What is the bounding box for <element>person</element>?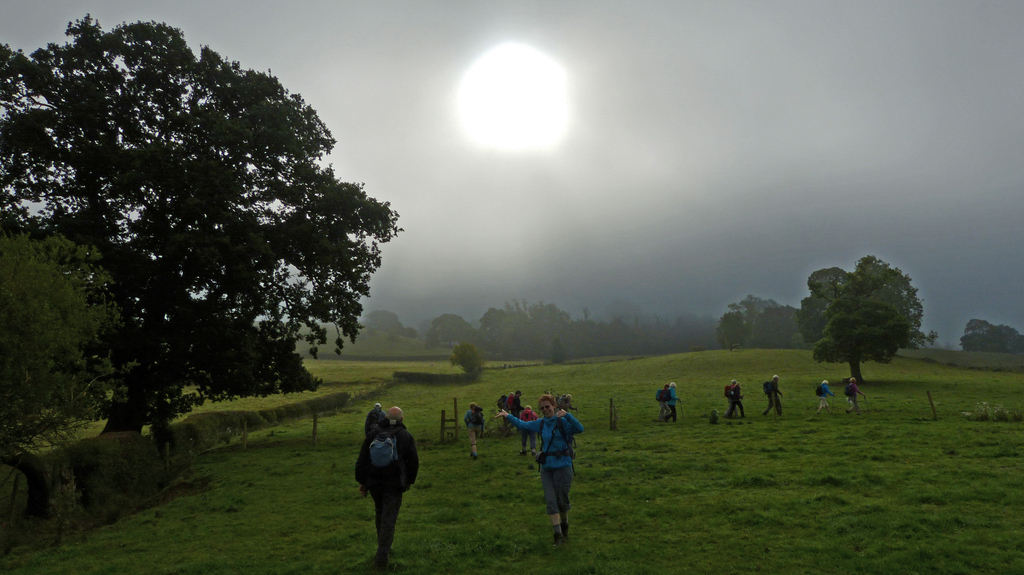
locate(665, 374, 681, 419).
